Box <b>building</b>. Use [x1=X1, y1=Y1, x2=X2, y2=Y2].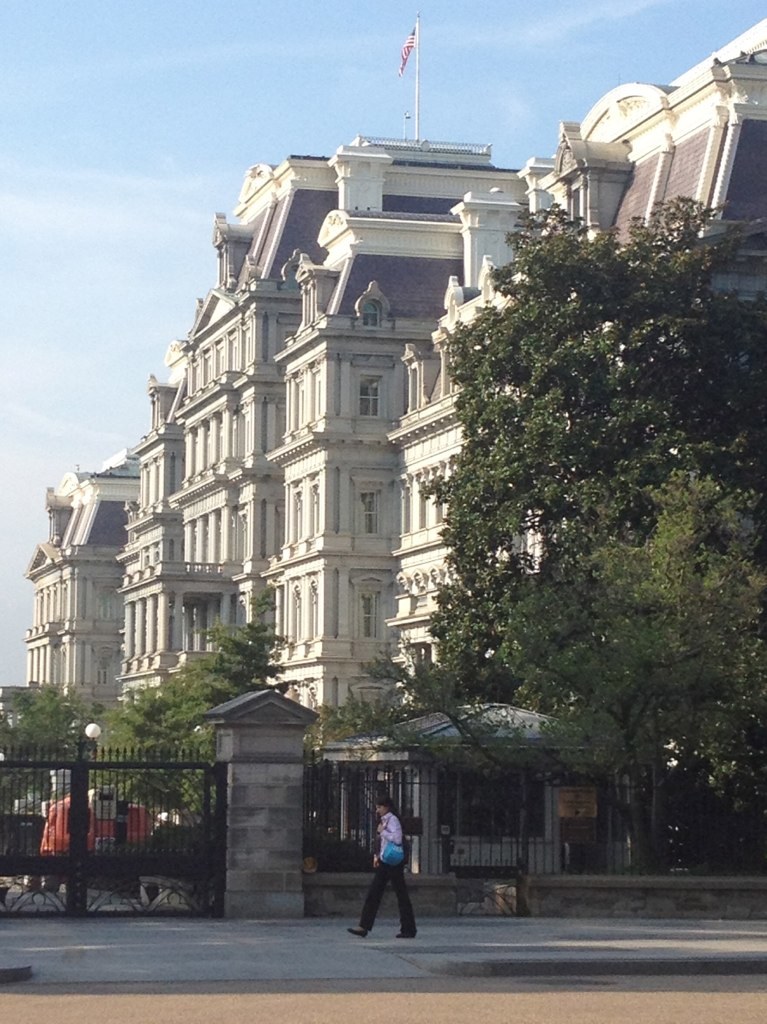
[x1=21, y1=15, x2=766, y2=802].
